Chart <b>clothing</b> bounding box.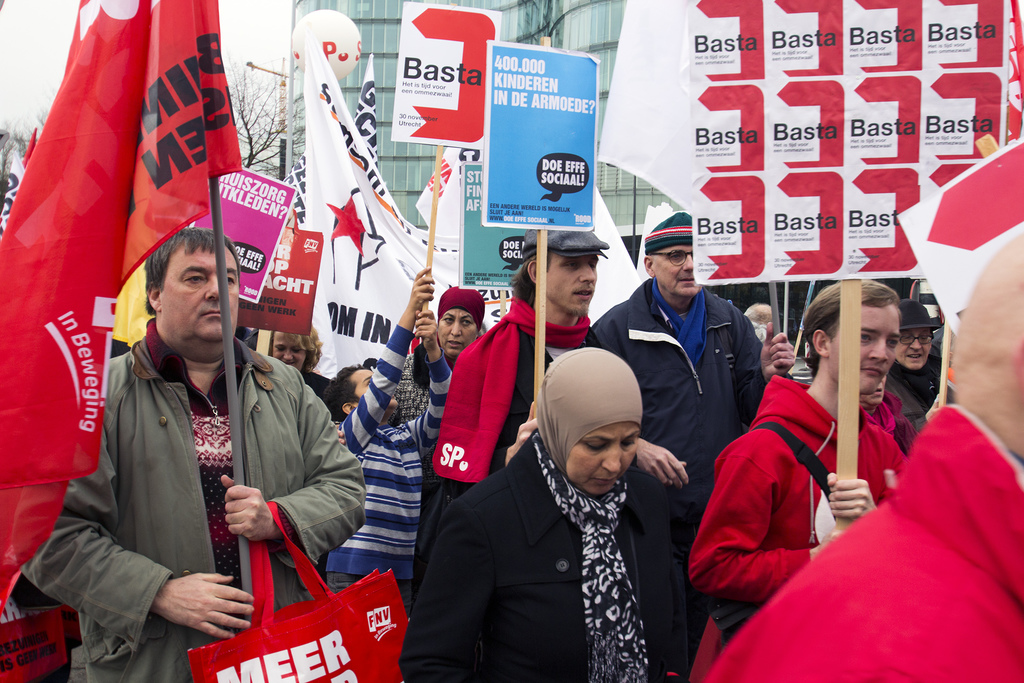
Charted: left=301, top=370, right=333, bottom=402.
